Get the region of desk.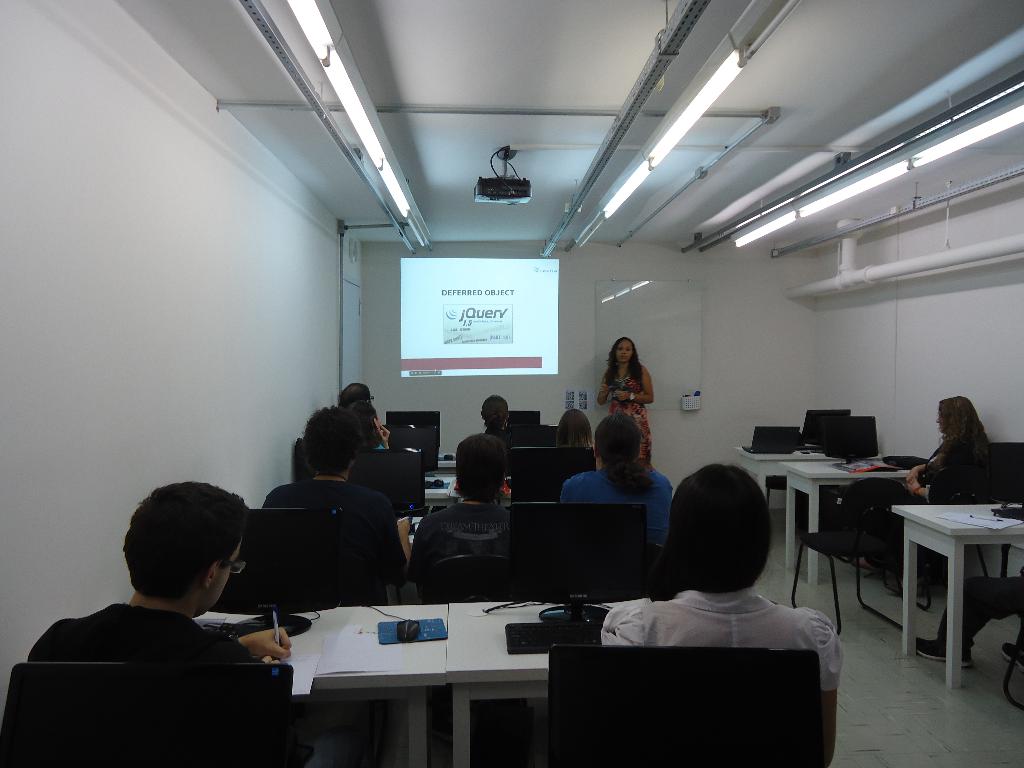
x1=728 y1=442 x2=844 y2=502.
